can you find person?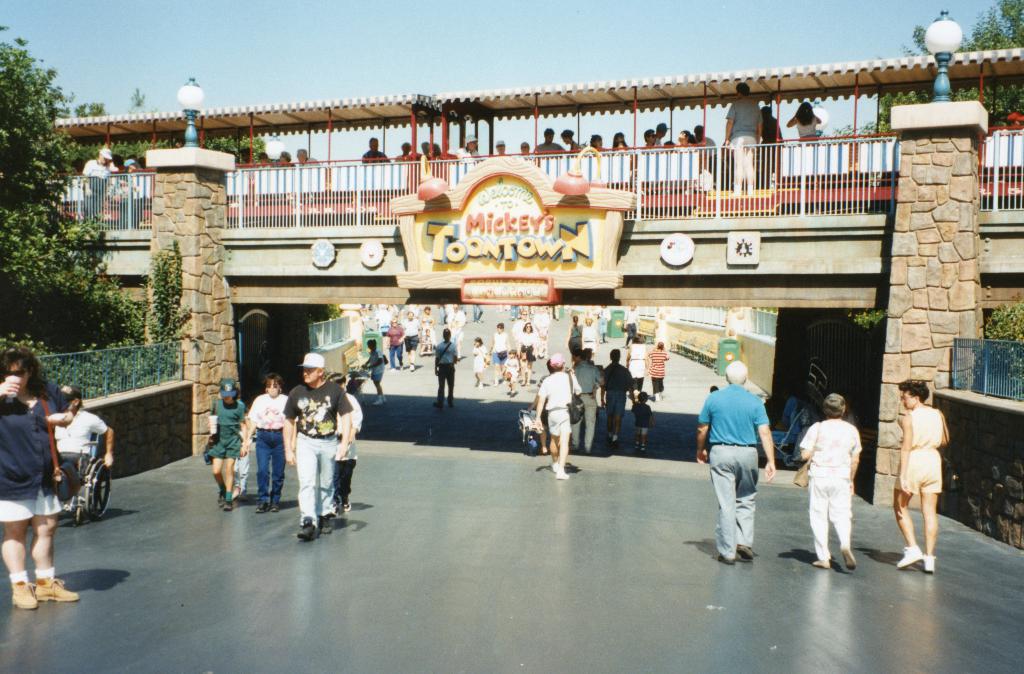
Yes, bounding box: Rect(630, 392, 650, 447).
